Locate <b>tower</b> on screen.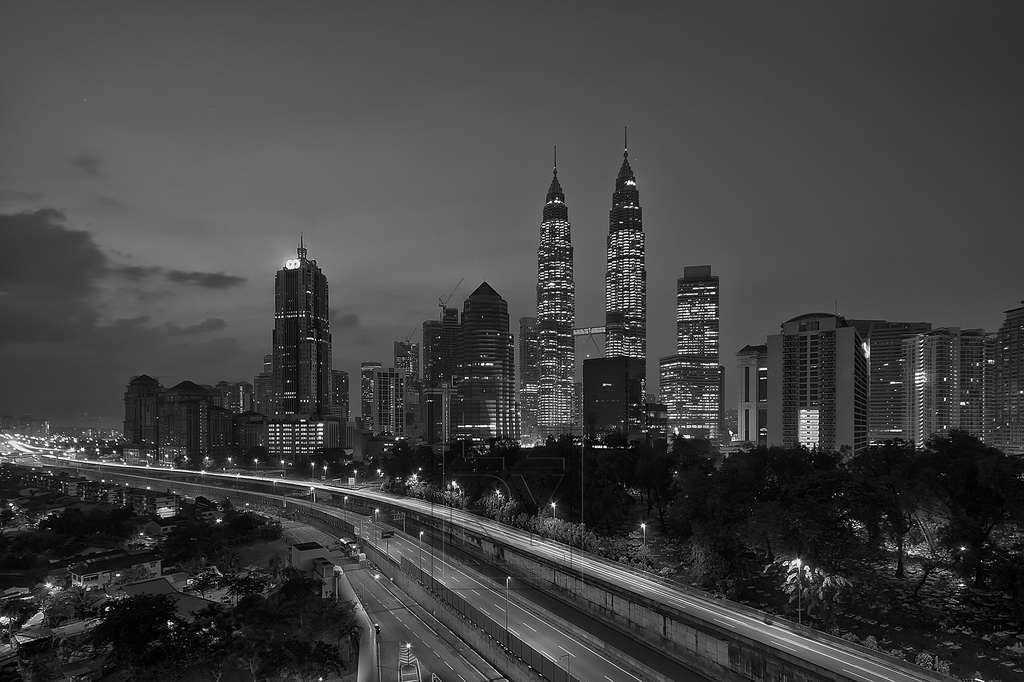
On screen at left=525, top=312, right=540, bottom=446.
